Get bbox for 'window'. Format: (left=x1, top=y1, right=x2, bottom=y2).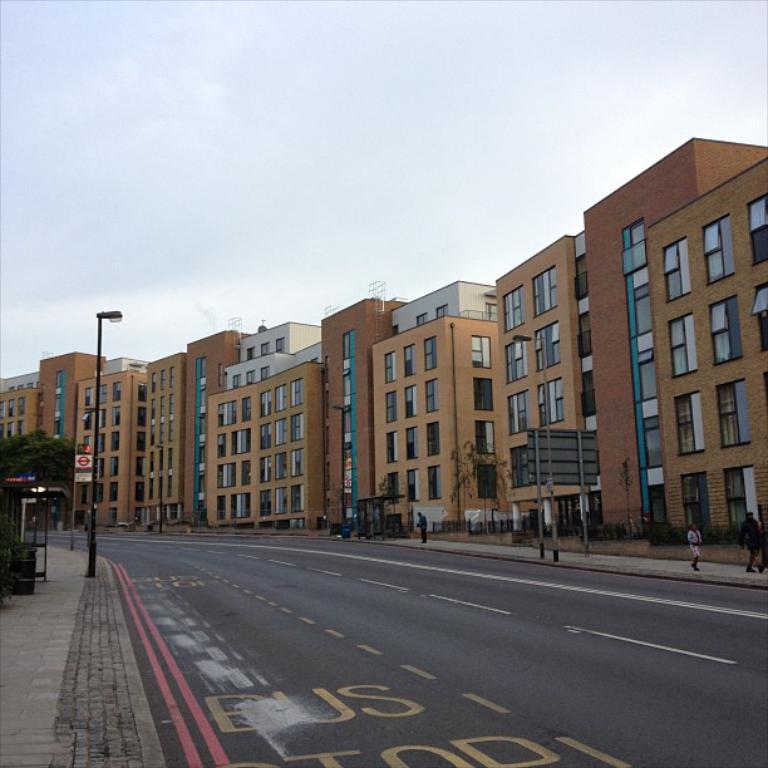
(left=233, top=492, right=250, bottom=515).
